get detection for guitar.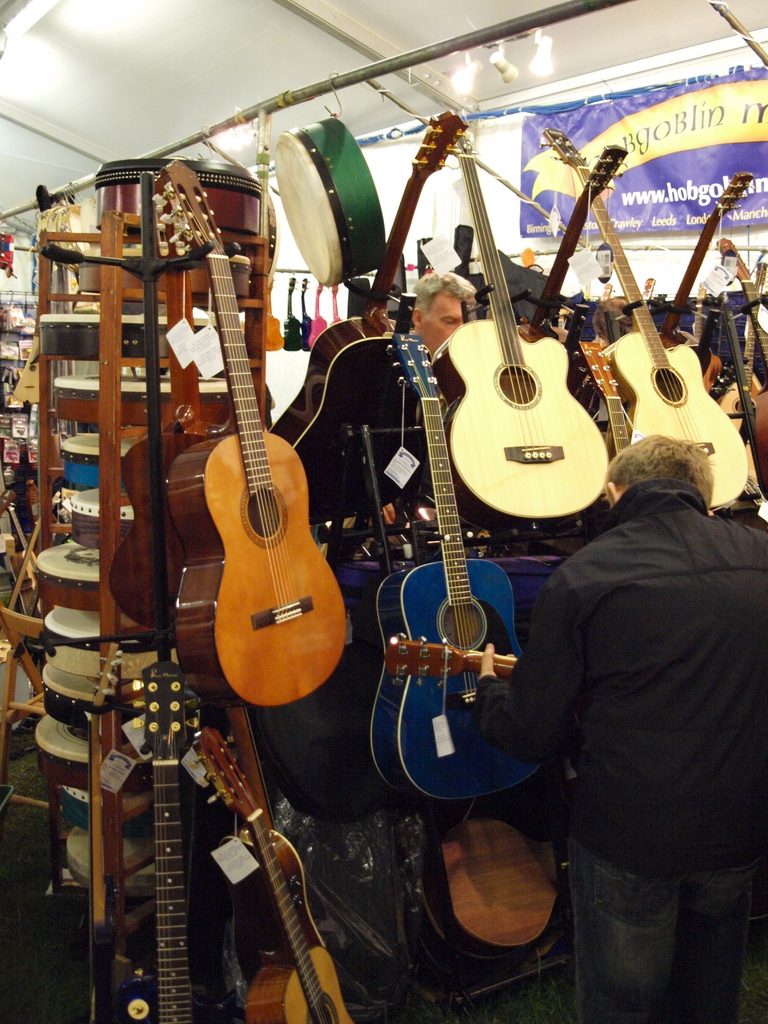
Detection: l=367, t=323, r=534, b=818.
